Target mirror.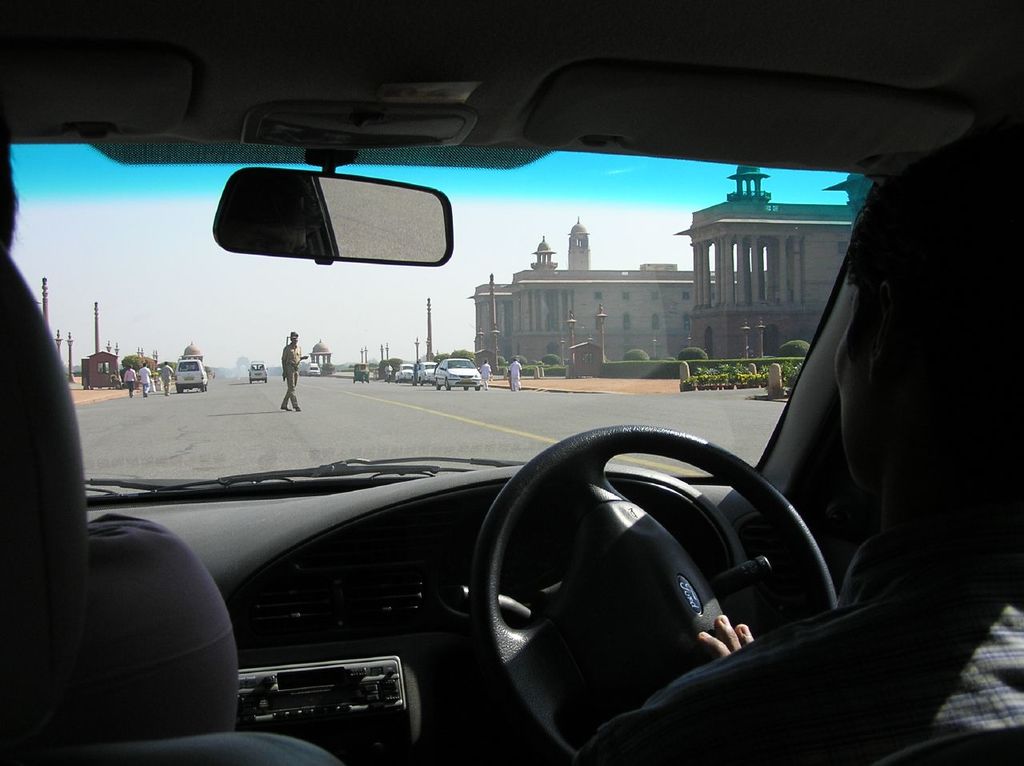
Target region: Rect(222, 172, 446, 257).
